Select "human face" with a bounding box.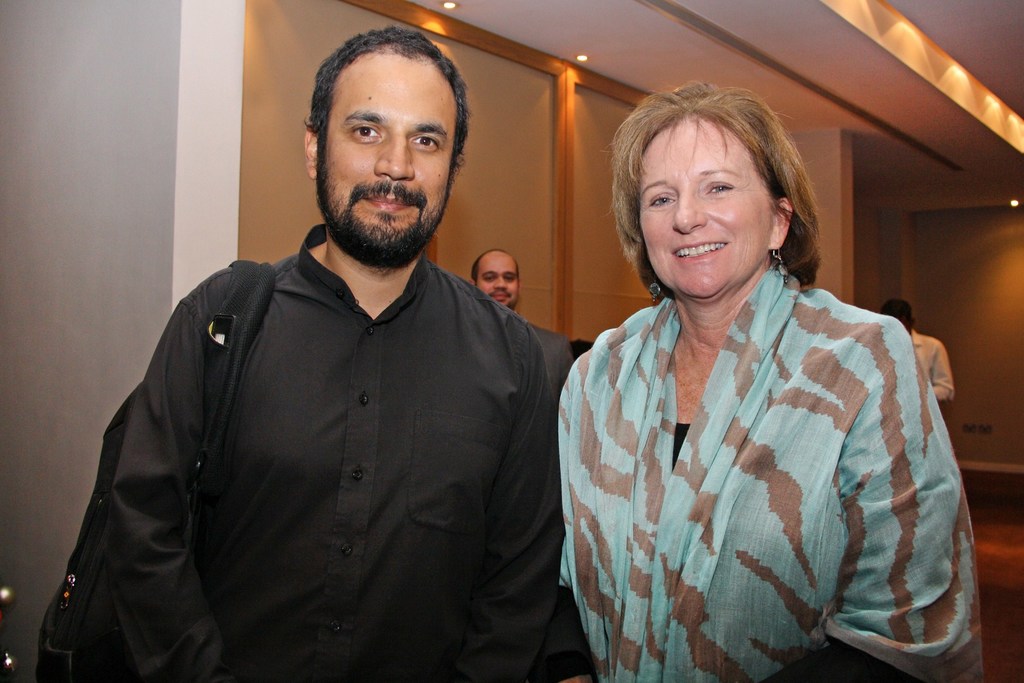
477,253,520,311.
